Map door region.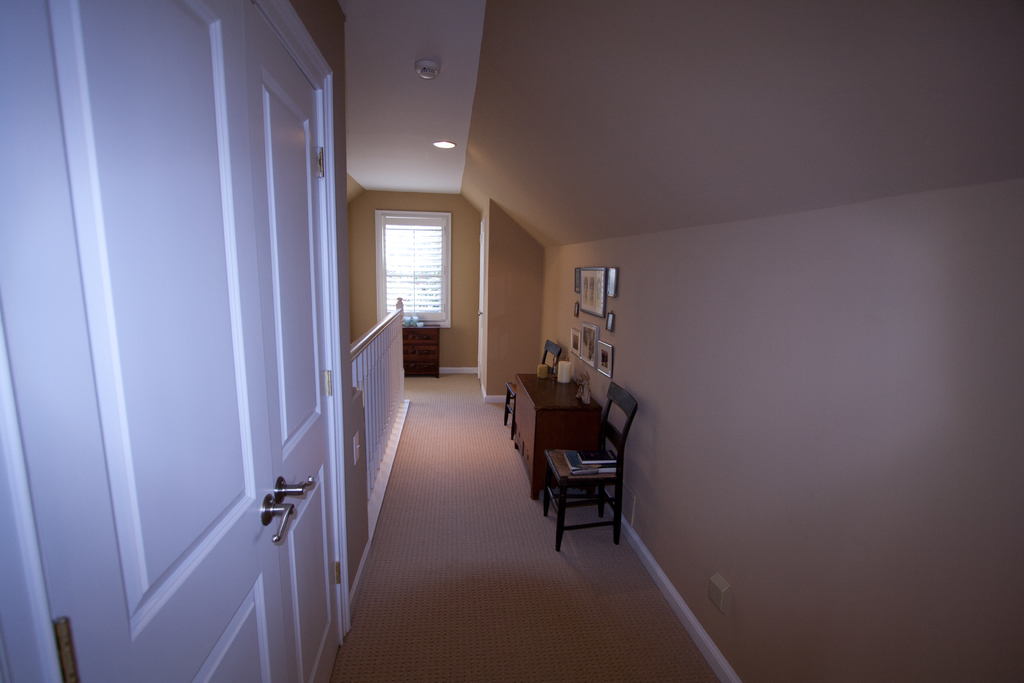
Mapped to pyautogui.locateOnScreen(0, 2, 306, 682).
